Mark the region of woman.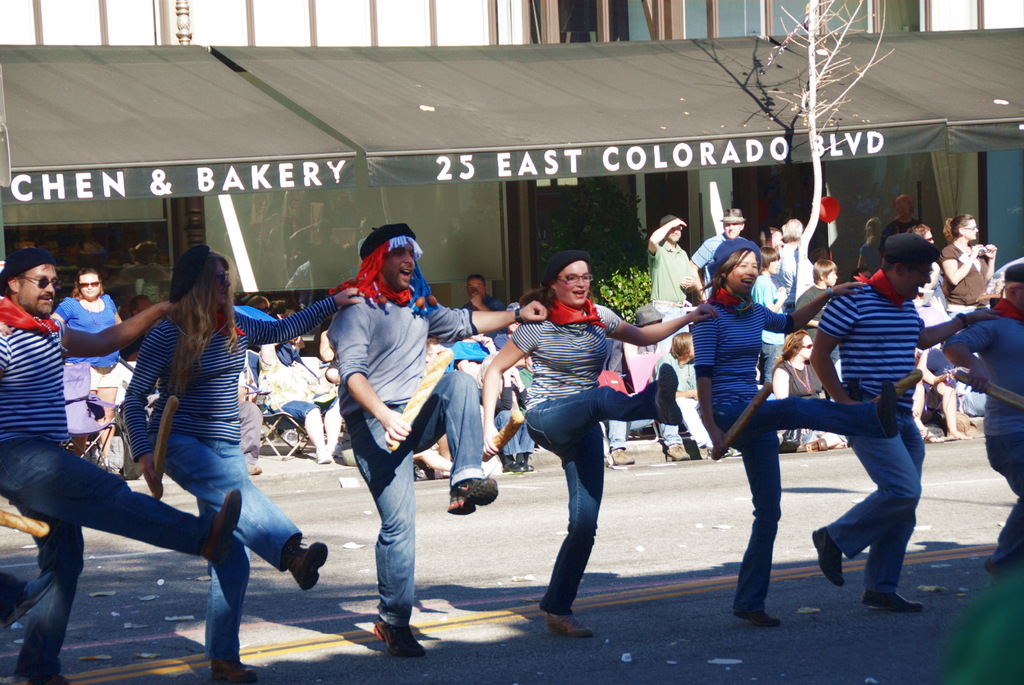
Region: rect(484, 248, 717, 631).
